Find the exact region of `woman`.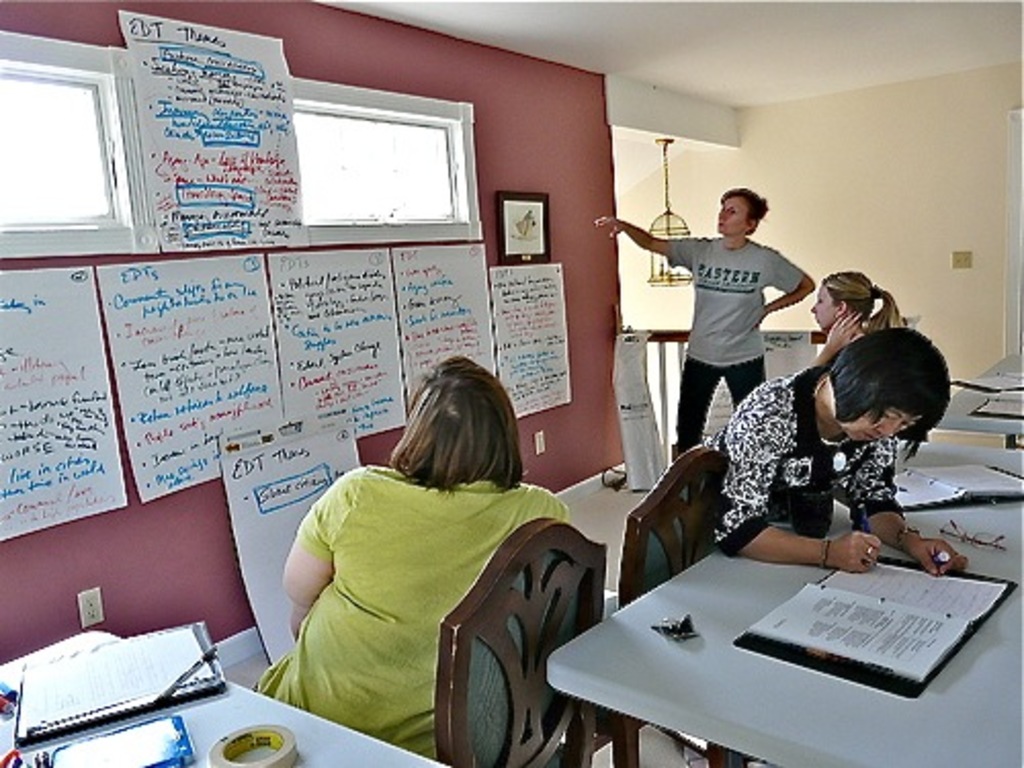
Exact region: region(274, 330, 578, 767).
